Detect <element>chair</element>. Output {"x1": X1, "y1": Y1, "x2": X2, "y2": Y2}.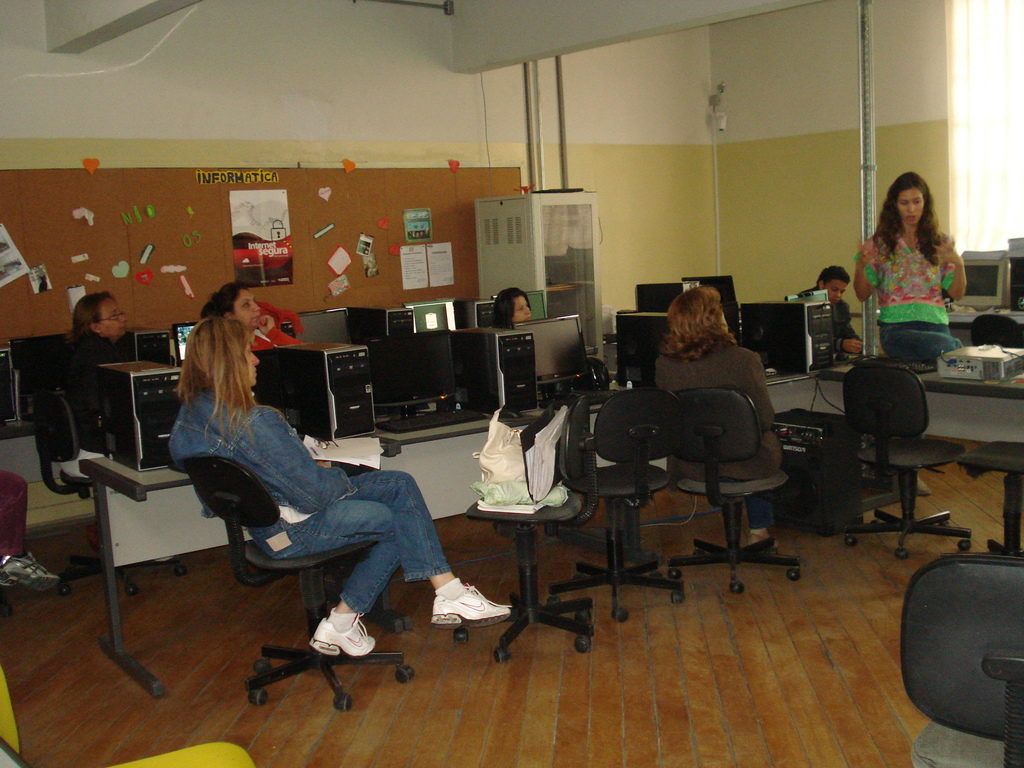
{"x1": 975, "y1": 315, "x2": 1023, "y2": 352}.
